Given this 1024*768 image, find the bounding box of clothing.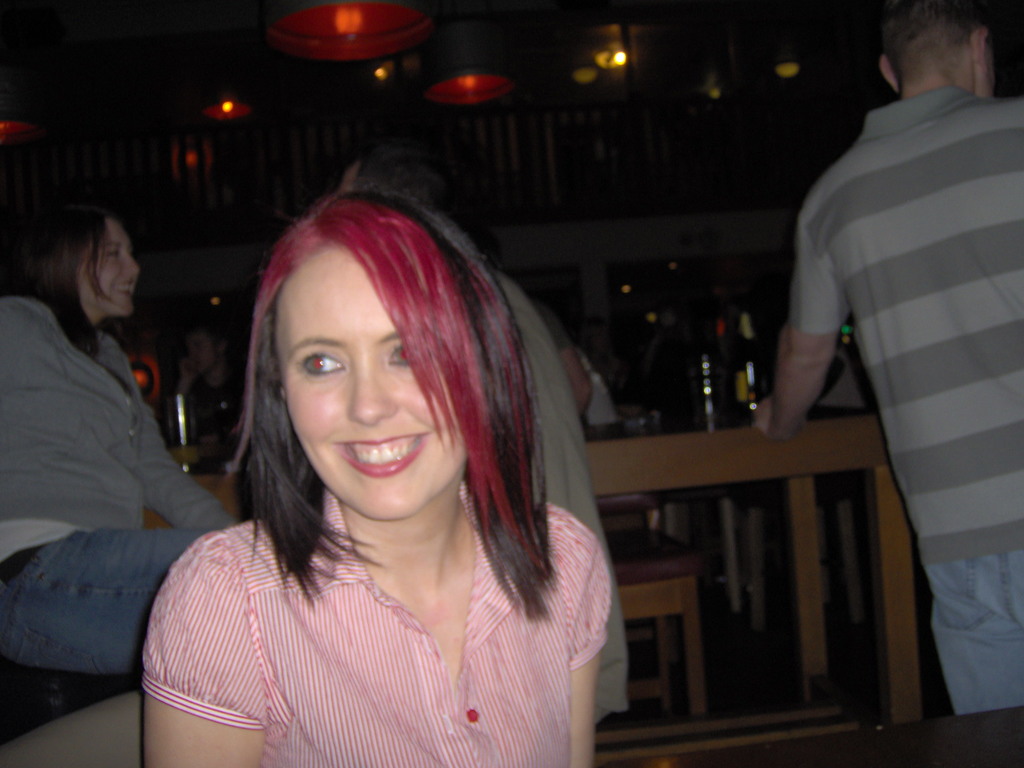
(0,300,250,674).
